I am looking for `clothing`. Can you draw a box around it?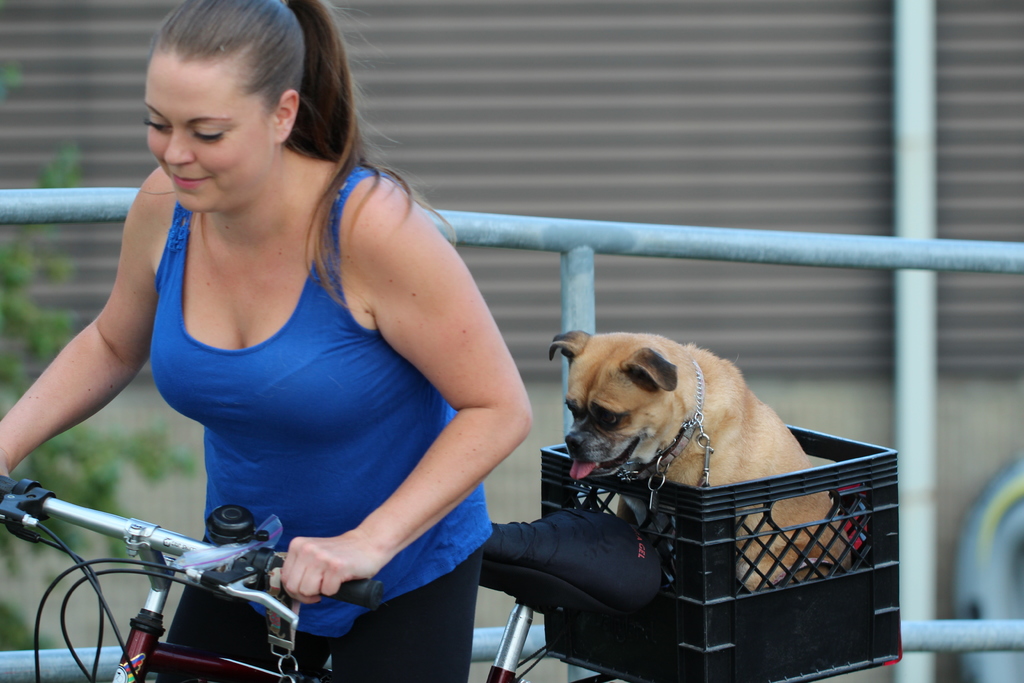
Sure, the bounding box is {"left": 141, "top": 158, "right": 492, "bottom": 682}.
